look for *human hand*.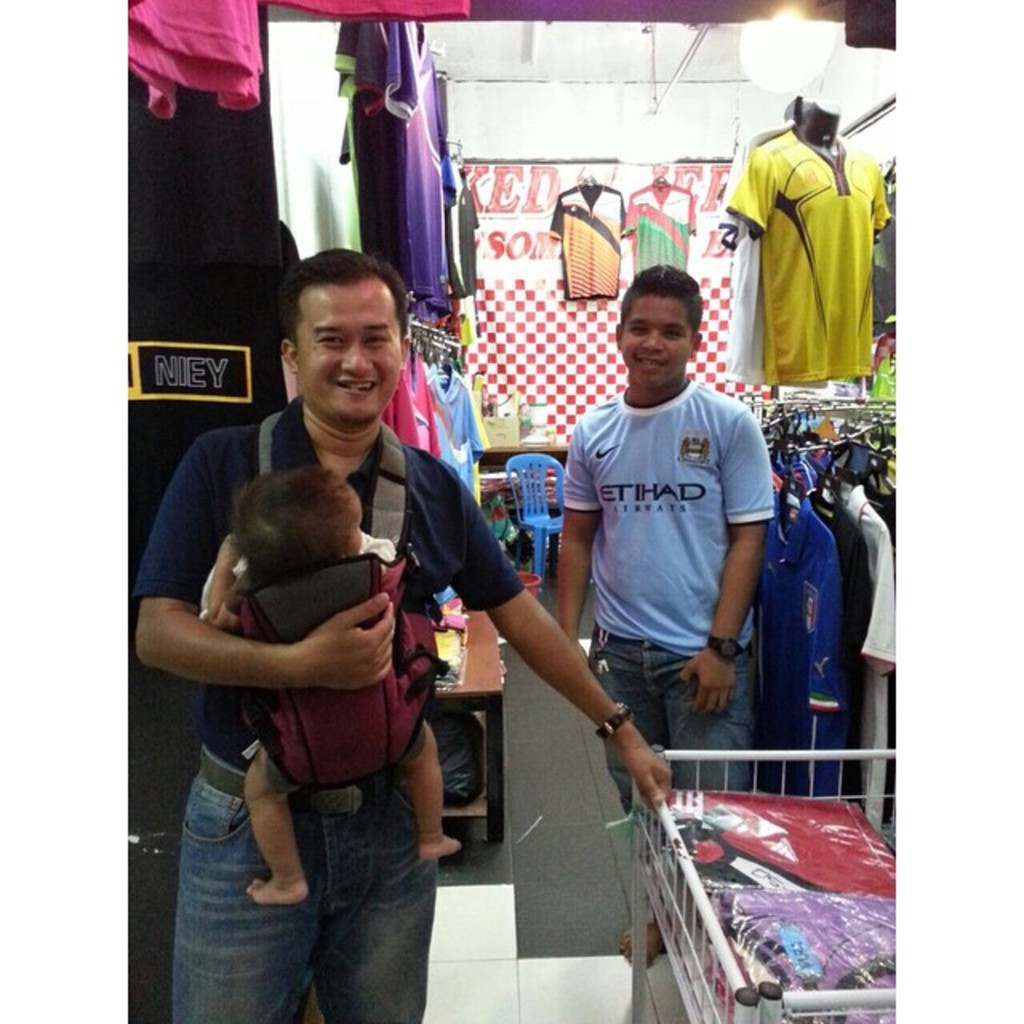
Found: [left=678, top=646, right=738, bottom=722].
